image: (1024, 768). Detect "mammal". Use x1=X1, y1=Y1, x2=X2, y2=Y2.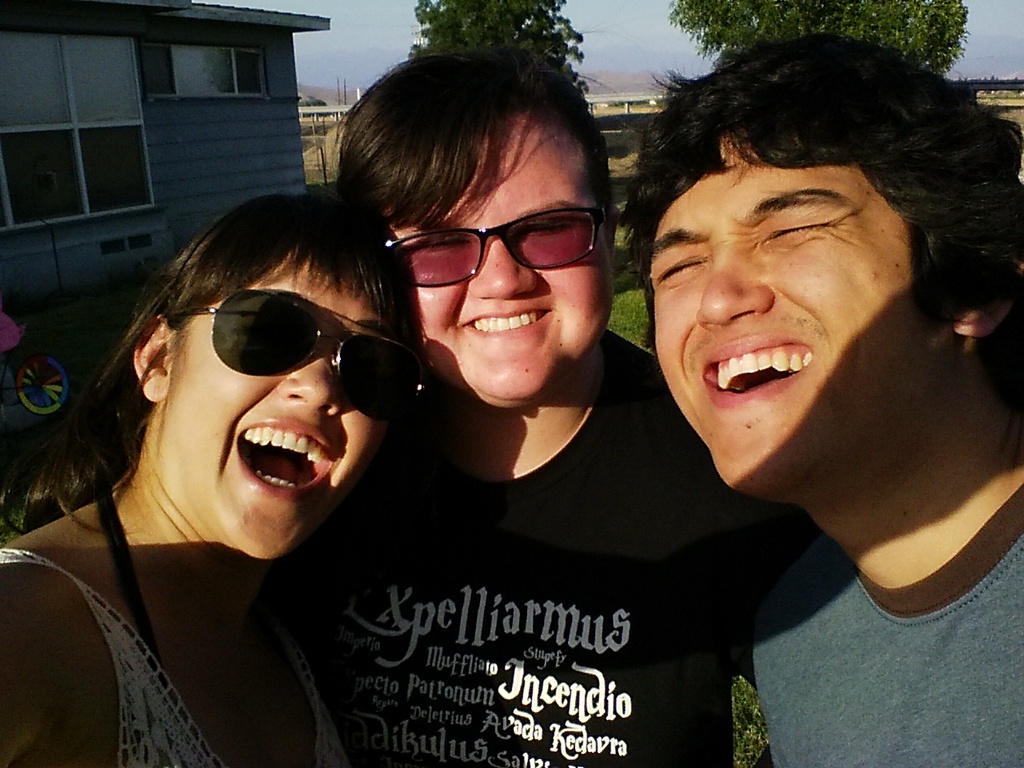
x1=5, y1=38, x2=865, y2=767.
